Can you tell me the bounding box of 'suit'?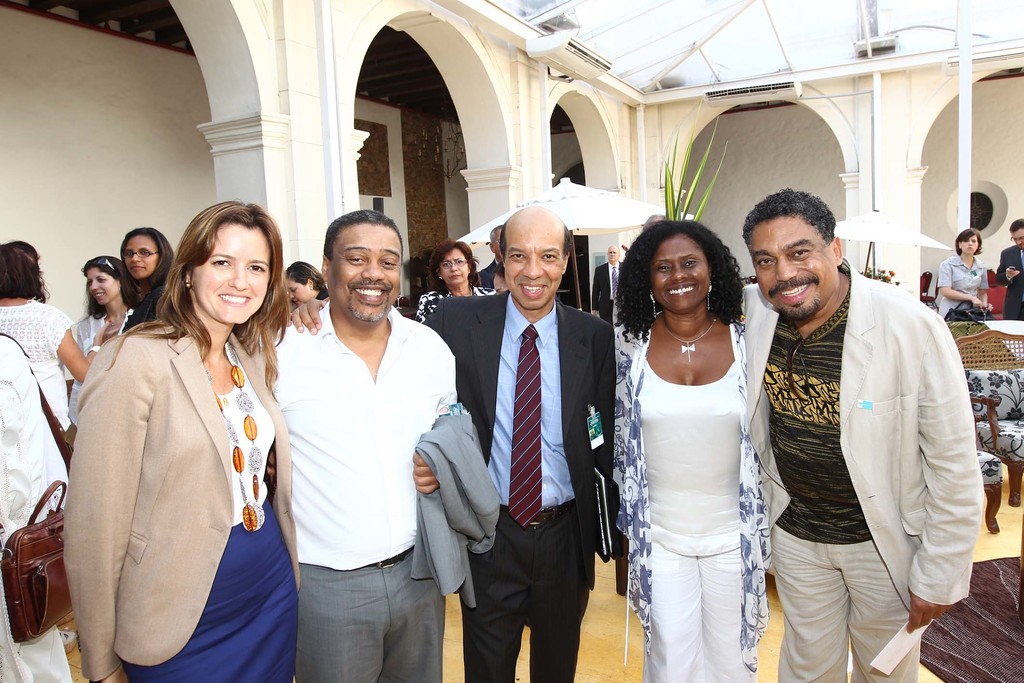
bbox(998, 243, 1023, 320).
